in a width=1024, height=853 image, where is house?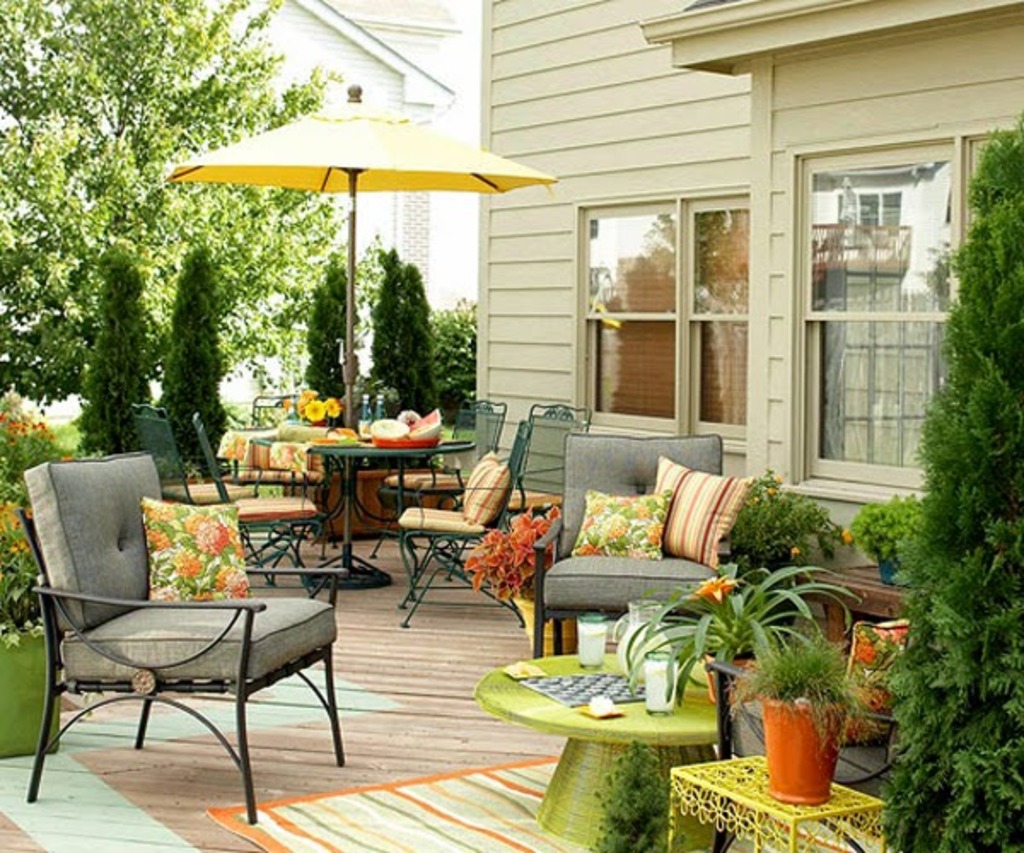
detection(0, 0, 456, 418).
